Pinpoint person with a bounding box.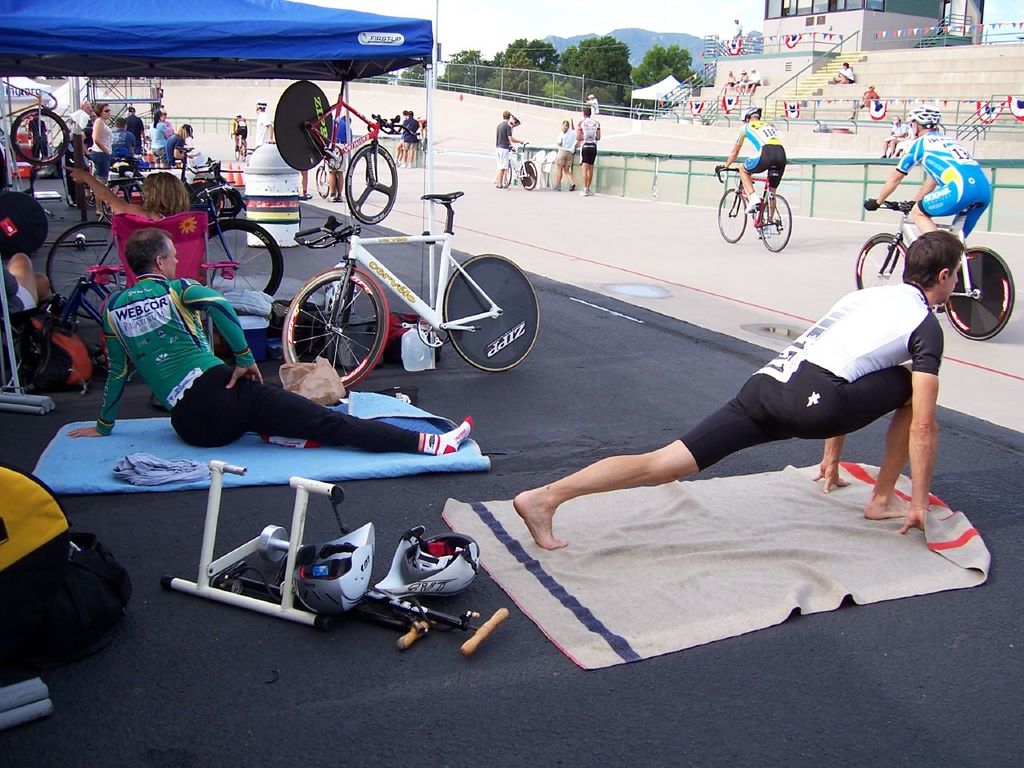
bbox=[70, 228, 472, 456].
